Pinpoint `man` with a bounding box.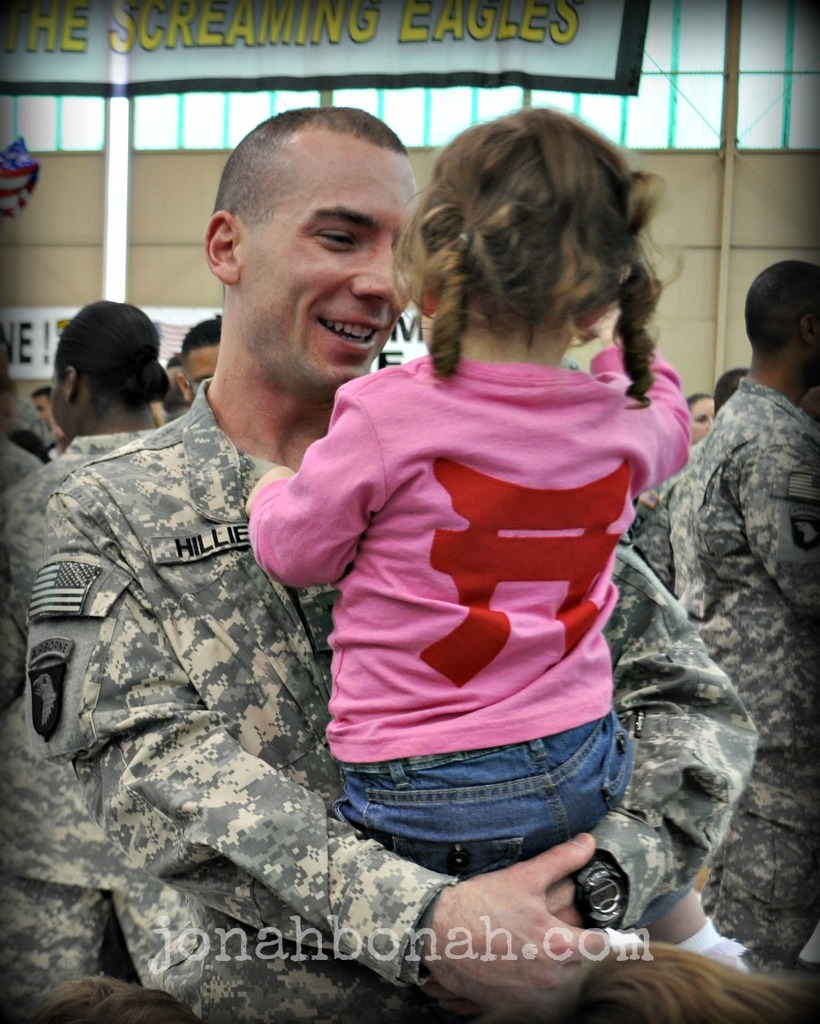
pyautogui.locateOnScreen(36, 382, 54, 425).
